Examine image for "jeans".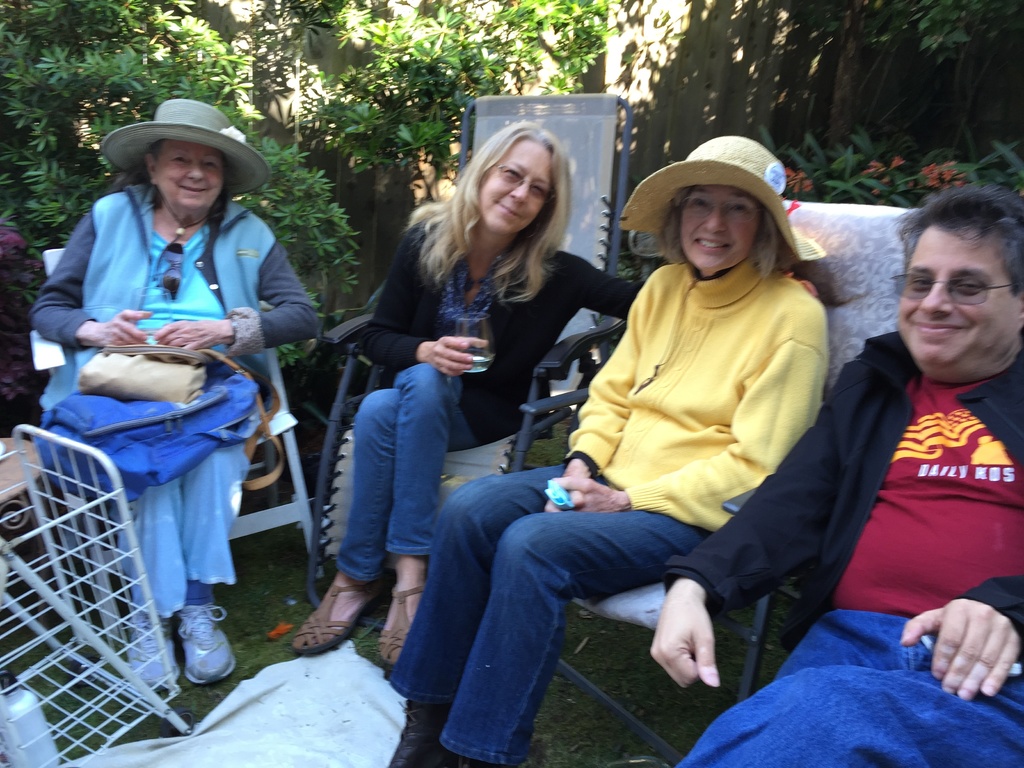
Examination result: x1=689, y1=624, x2=1023, y2=767.
